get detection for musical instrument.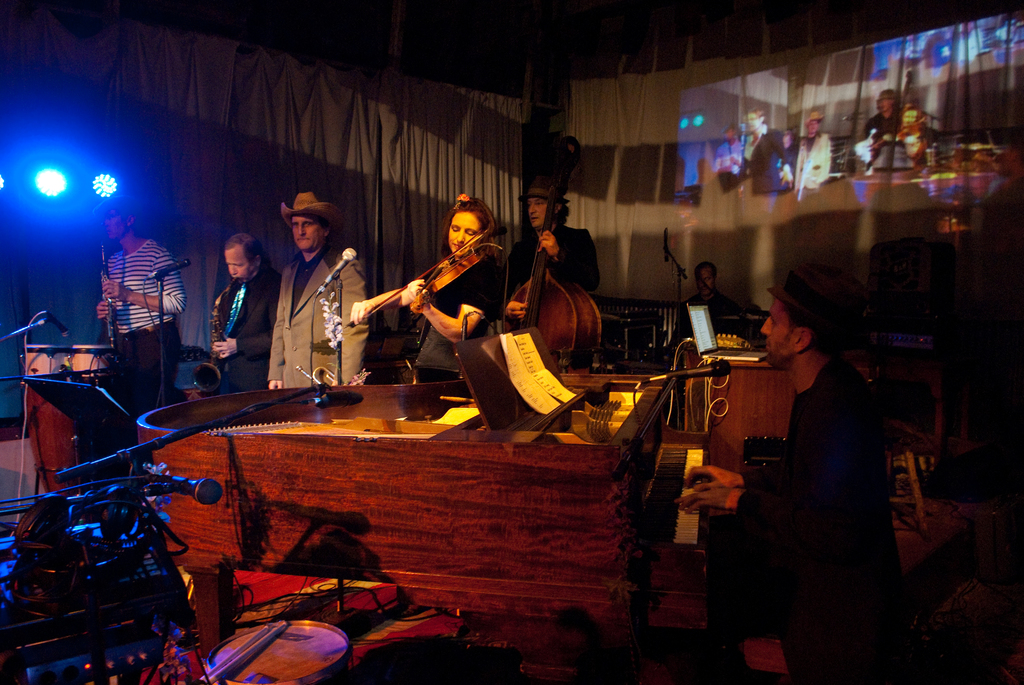
Detection: select_region(191, 307, 223, 381).
